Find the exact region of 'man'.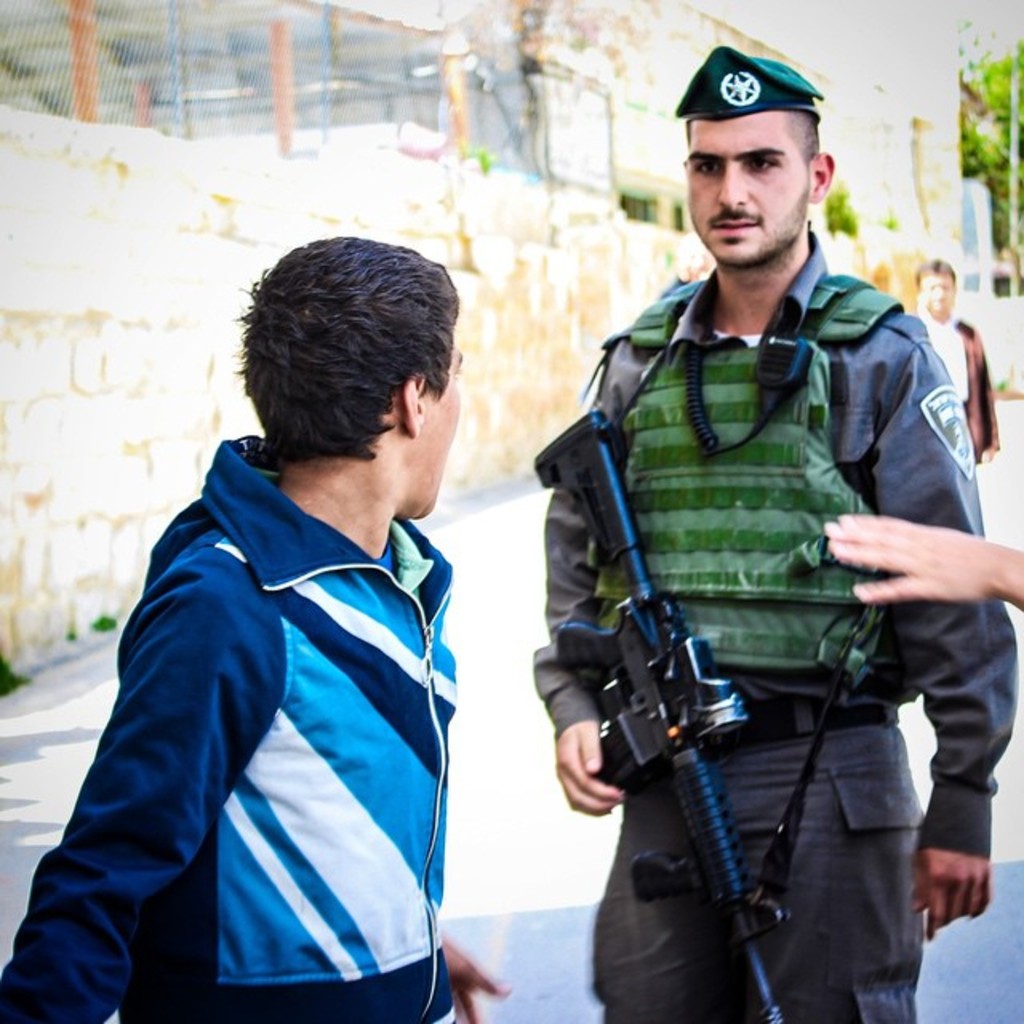
Exact region: (x1=0, y1=237, x2=509, y2=1022).
